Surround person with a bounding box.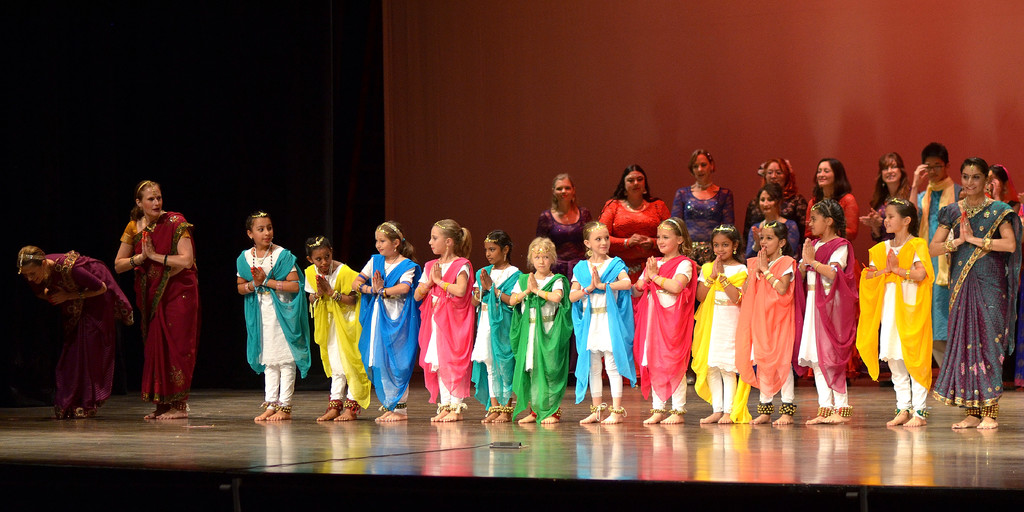
locate(852, 196, 940, 427).
